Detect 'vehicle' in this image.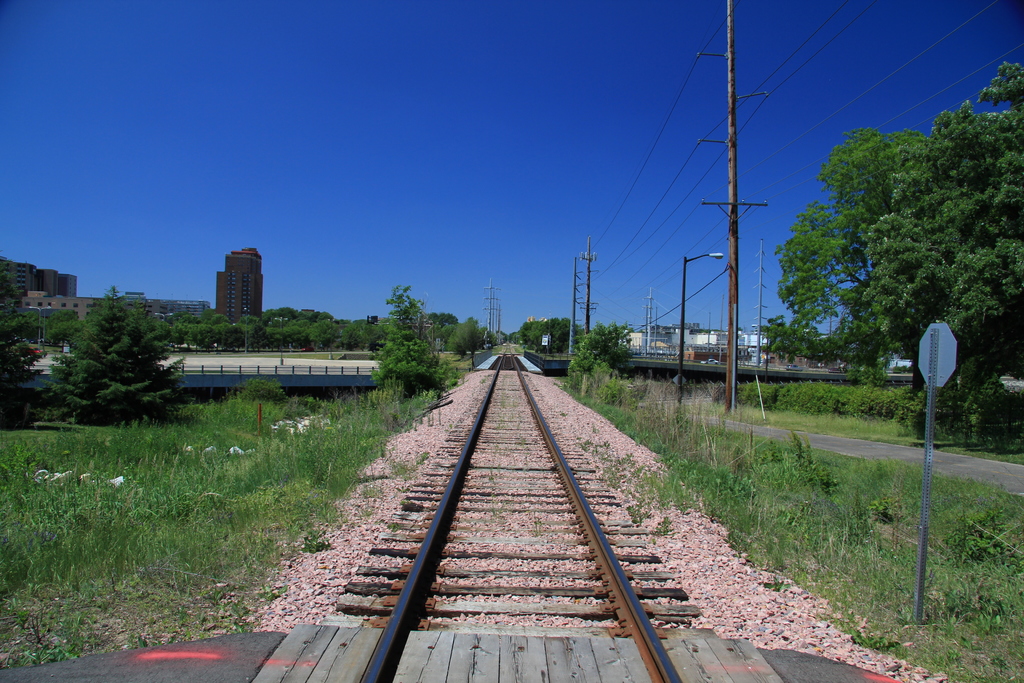
Detection: l=785, t=361, r=803, b=371.
